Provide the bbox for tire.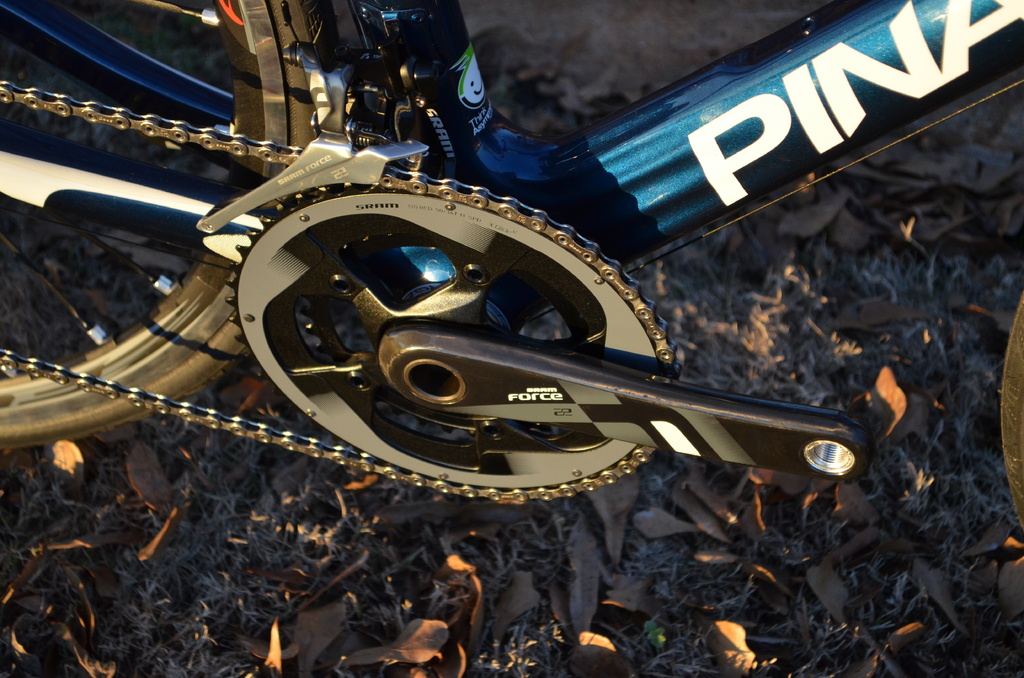
locate(0, 0, 317, 439).
